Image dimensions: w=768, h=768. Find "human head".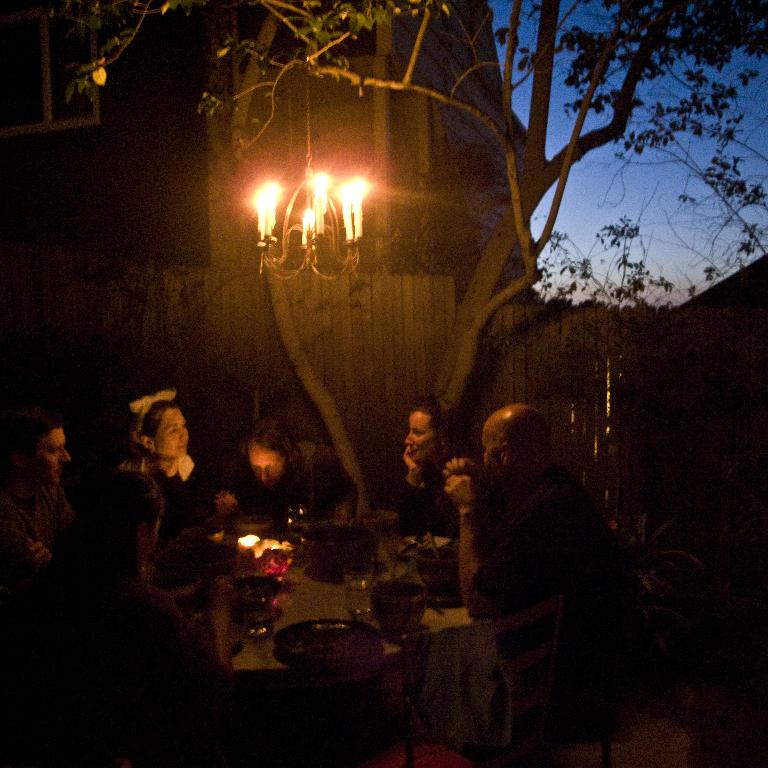
region(134, 391, 197, 465).
